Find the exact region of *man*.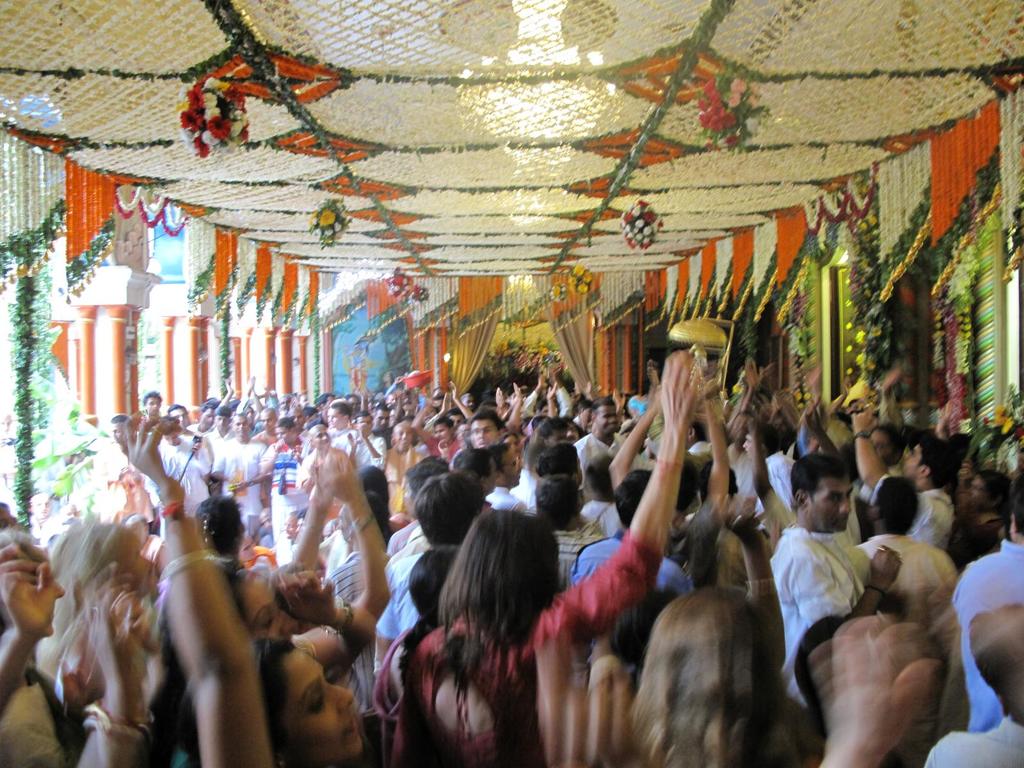
Exact region: (x1=687, y1=416, x2=712, y2=450).
